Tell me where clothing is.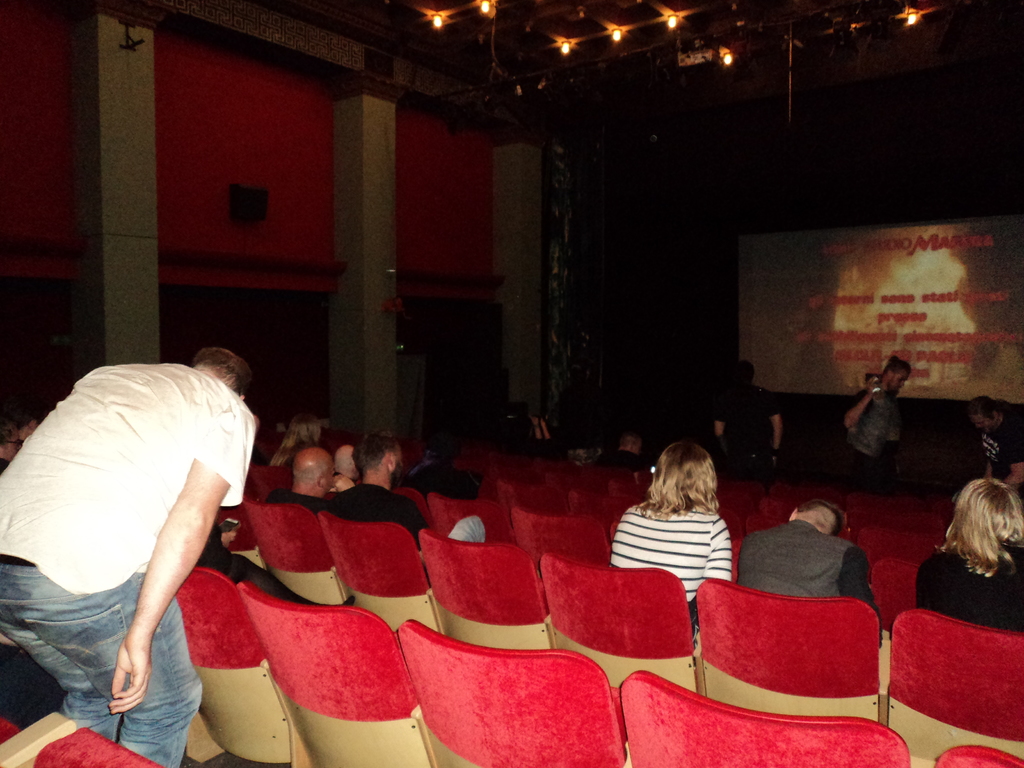
clothing is at <region>714, 373, 778, 496</region>.
